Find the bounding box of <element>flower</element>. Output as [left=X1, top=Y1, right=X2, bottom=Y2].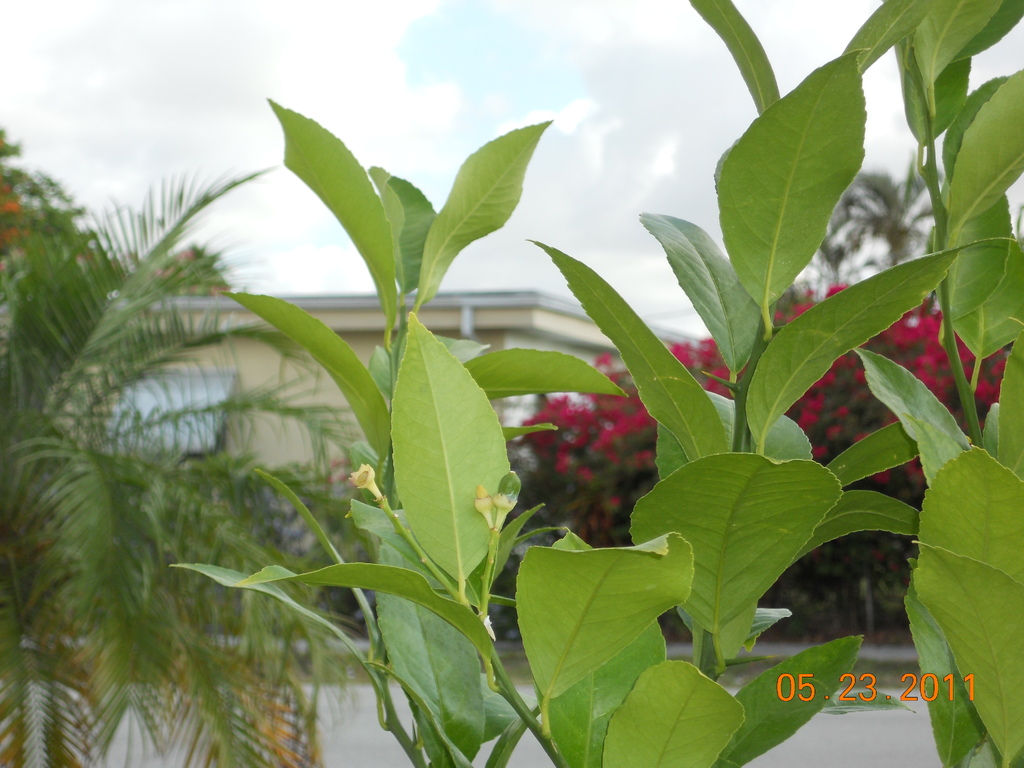
[left=345, top=463, right=378, bottom=498].
